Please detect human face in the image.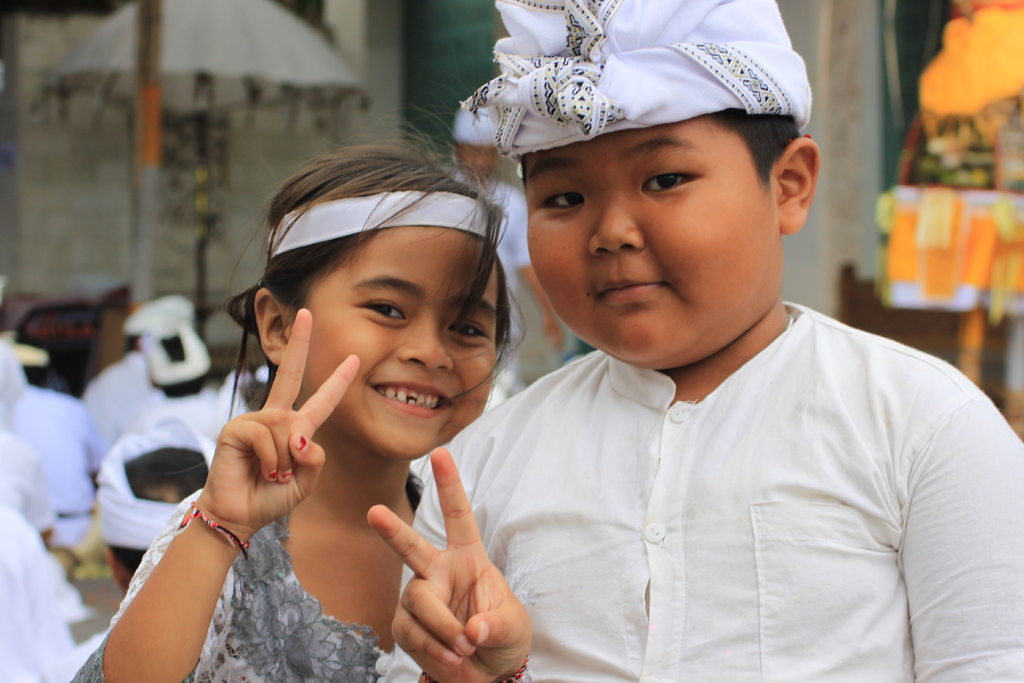
box(304, 227, 504, 462).
